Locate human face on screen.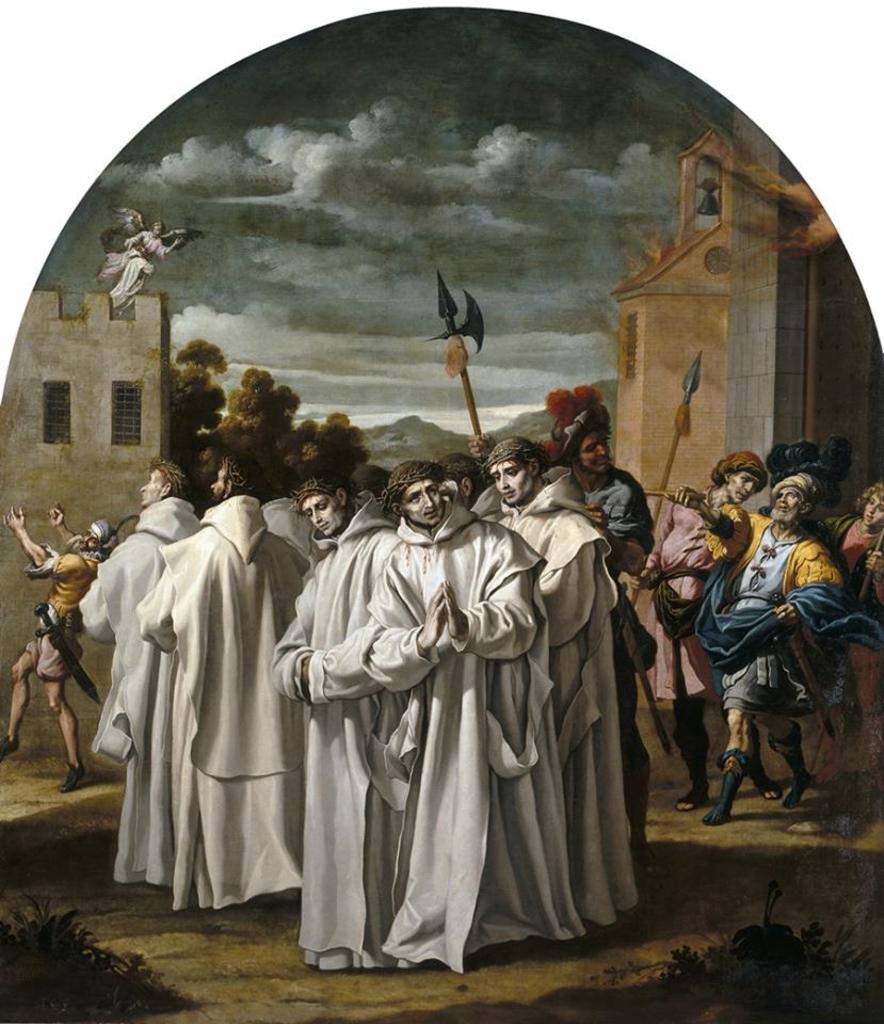
On screen at 401/468/445/527.
